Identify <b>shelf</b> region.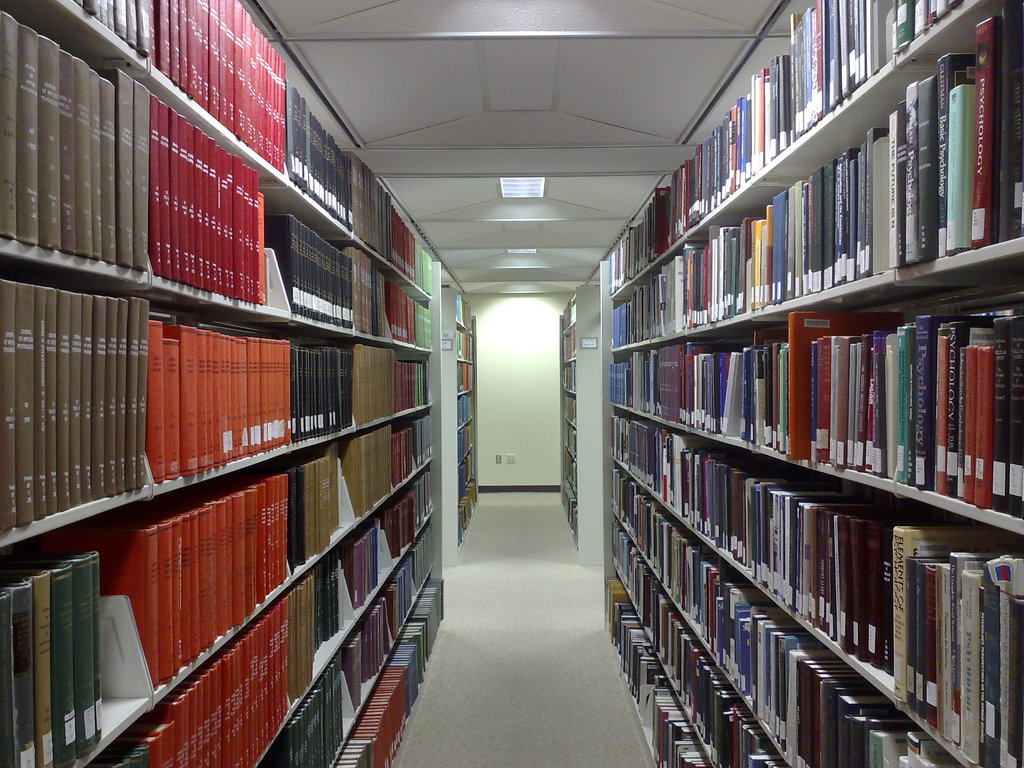
Region: left=554, top=389, right=578, bottom=430.
